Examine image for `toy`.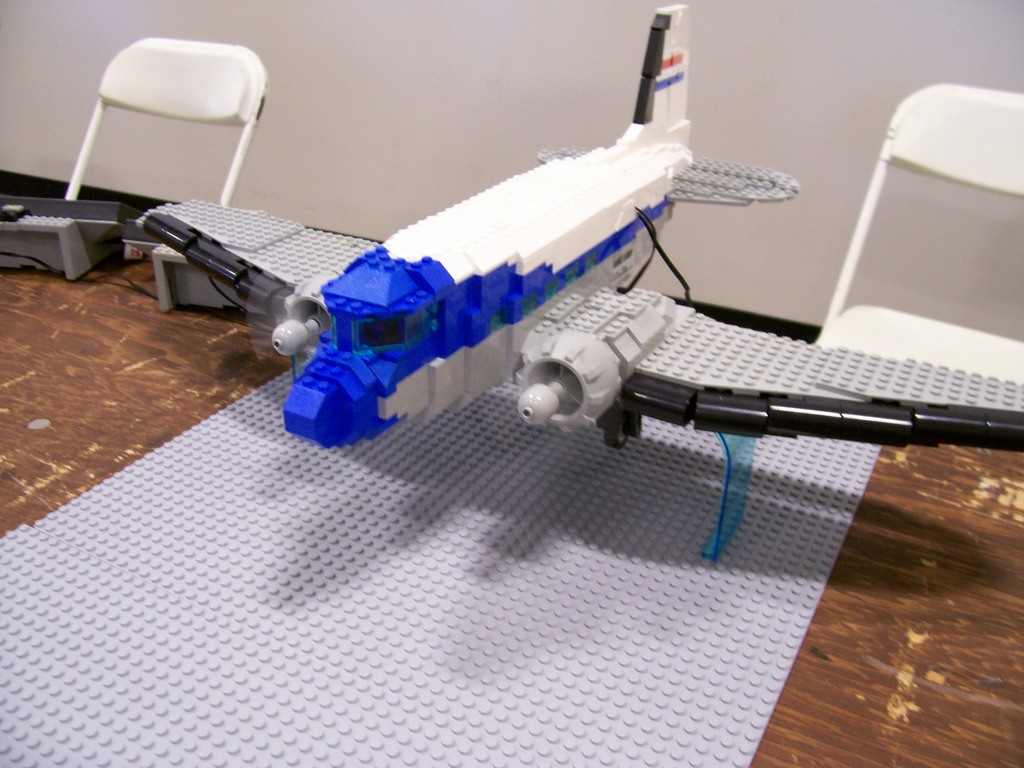
Examination result: rect(0, 355, 888, 767).
